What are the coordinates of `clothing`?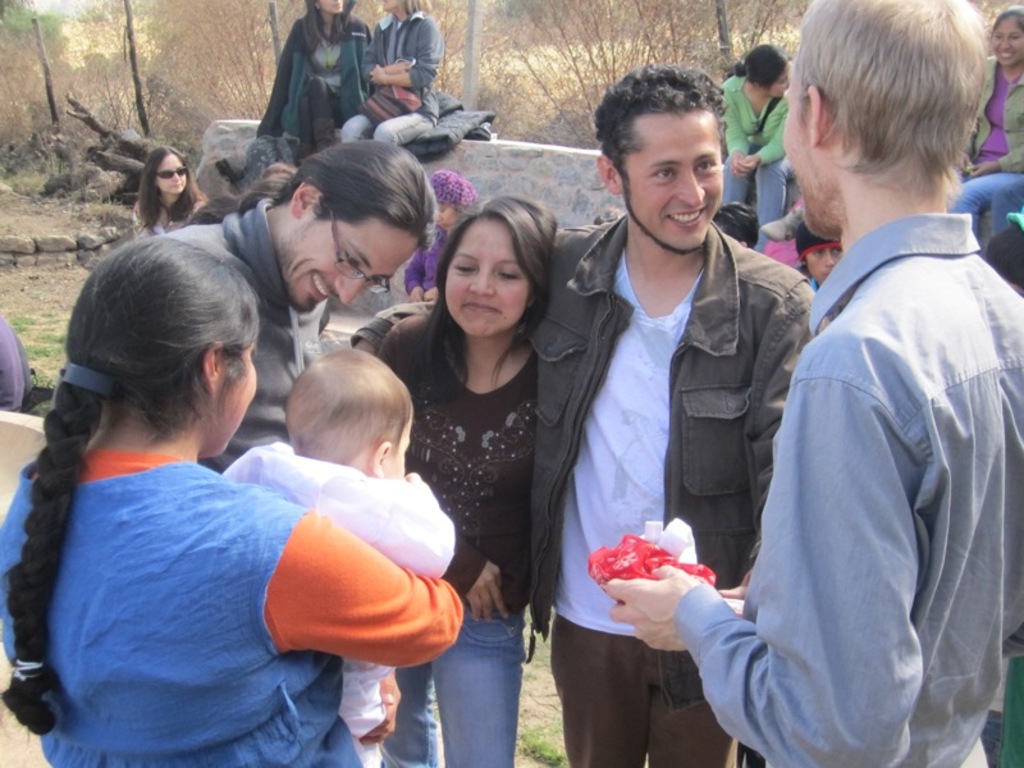
(x1=163, y1=198, x2=328, y2=472).
